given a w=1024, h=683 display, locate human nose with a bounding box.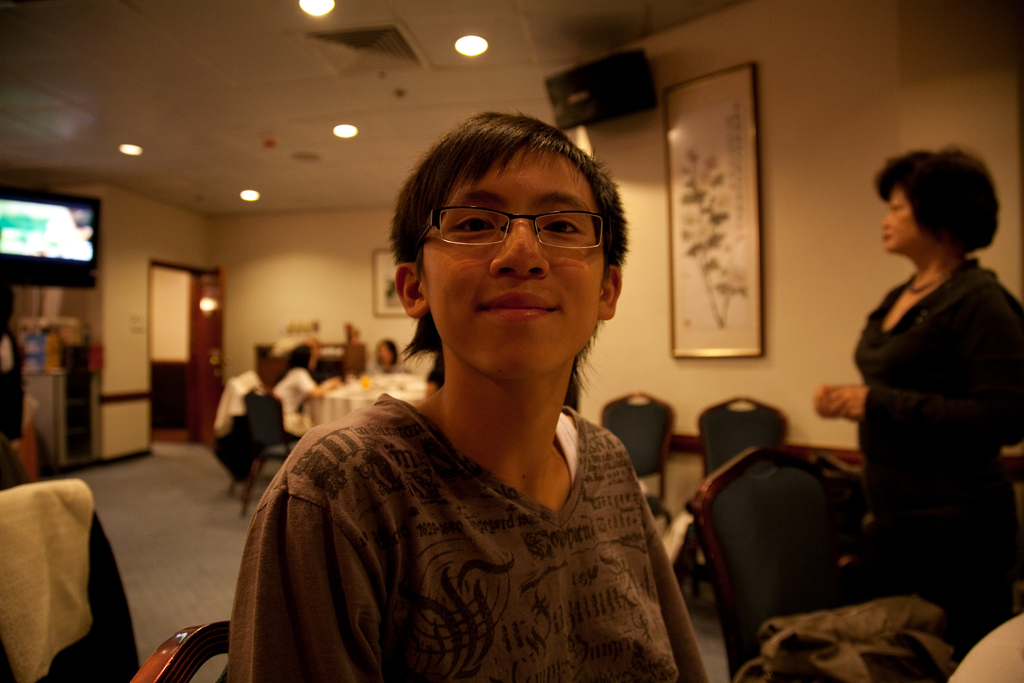
Located: {"left": 879, "top": 211, "right": 887, "bottom": 226}.
